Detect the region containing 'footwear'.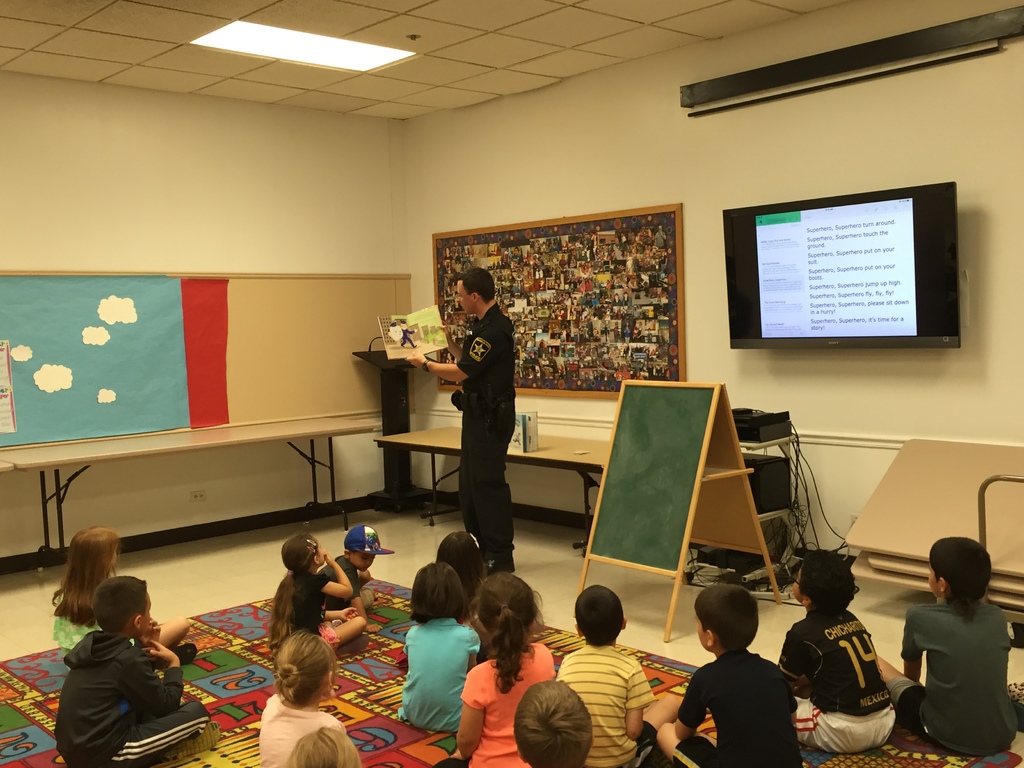
[left=490, top=557, right=517, bottom=573].
